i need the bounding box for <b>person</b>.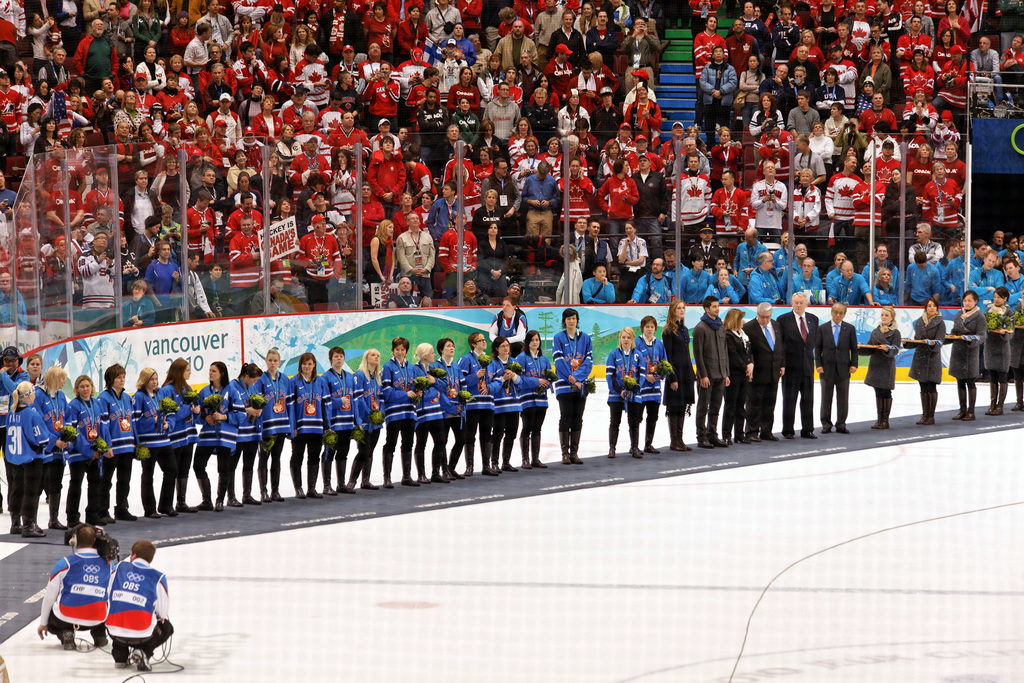
Here it is: x1=605, y1=320, x2=644, y2=460.
